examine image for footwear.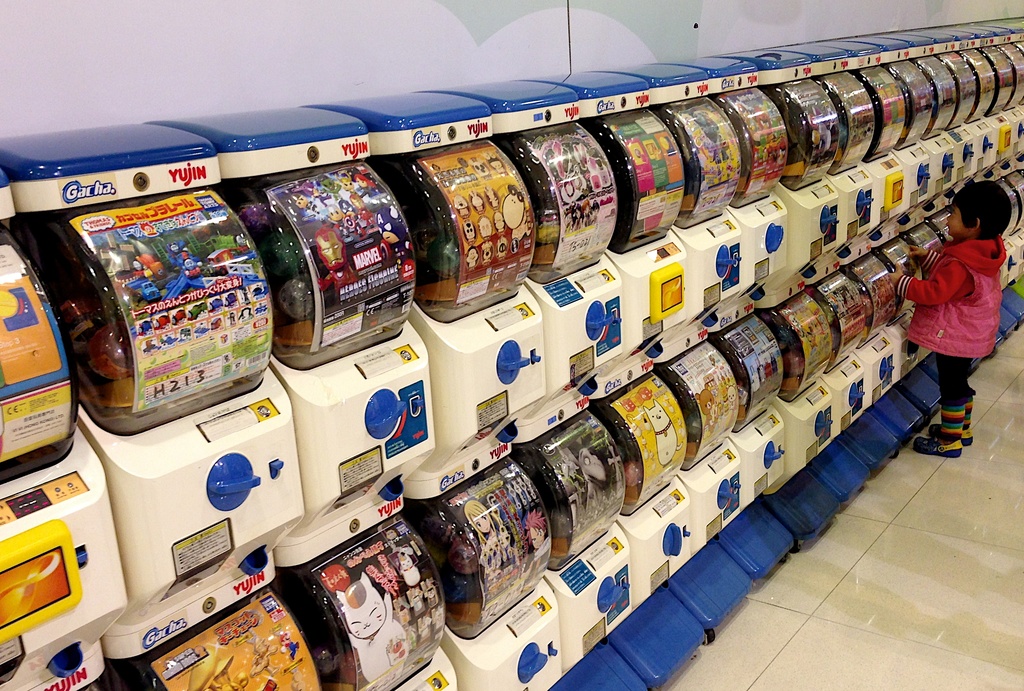
Examination result: l=913, t=439, r=962, b=452.
